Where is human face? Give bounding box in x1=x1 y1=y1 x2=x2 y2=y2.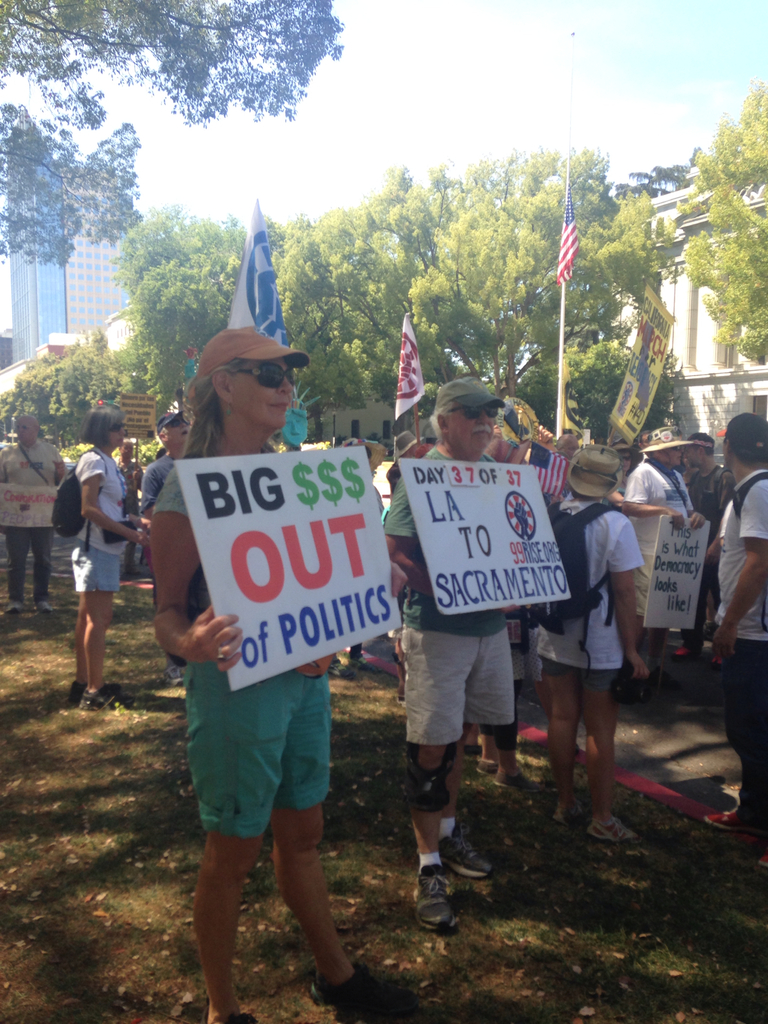
x1=639 y1=433 x2=650 y2=447.
